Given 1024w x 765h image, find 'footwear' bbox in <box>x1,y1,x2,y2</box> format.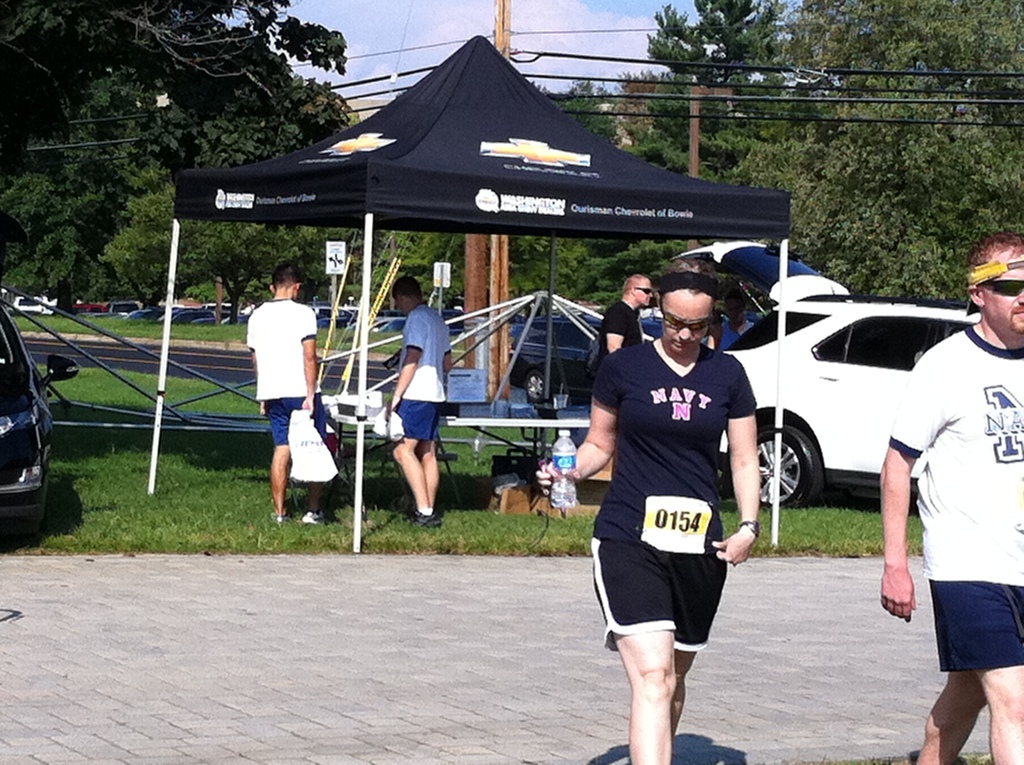
<box>271,513,286,525</box>.
